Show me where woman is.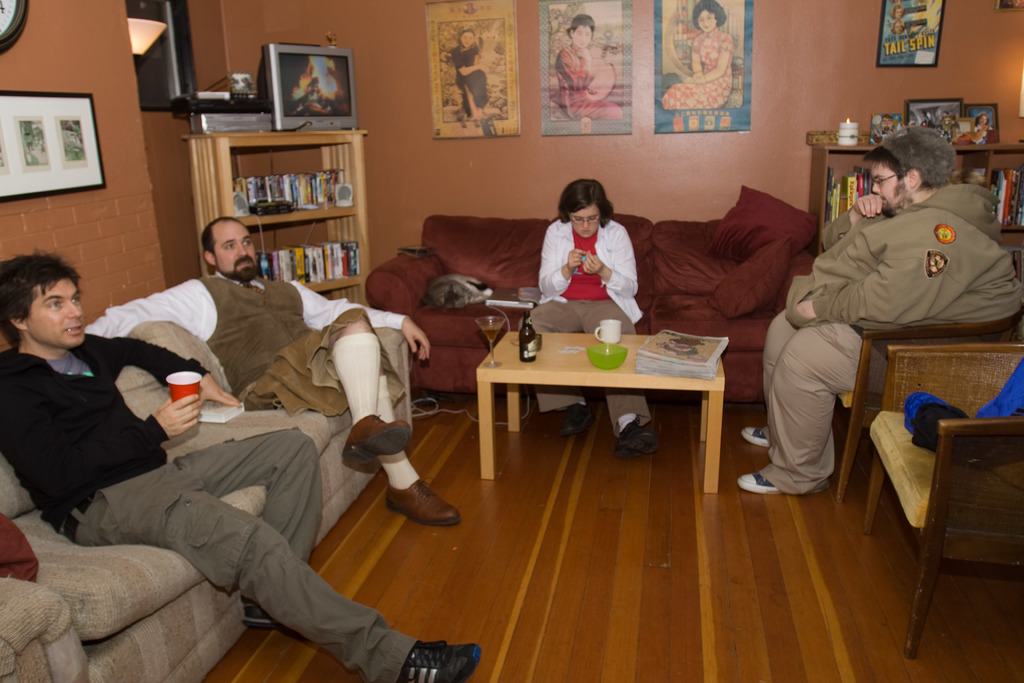
woman is at 975/112/993/144.
